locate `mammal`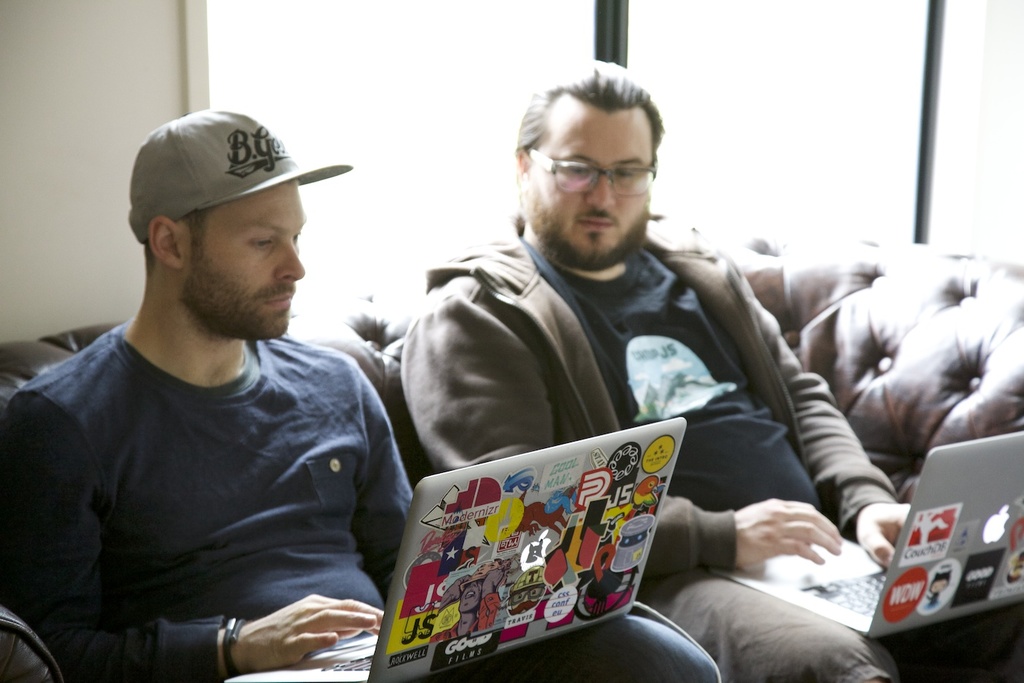
locate(0, 75, 795, 682)
